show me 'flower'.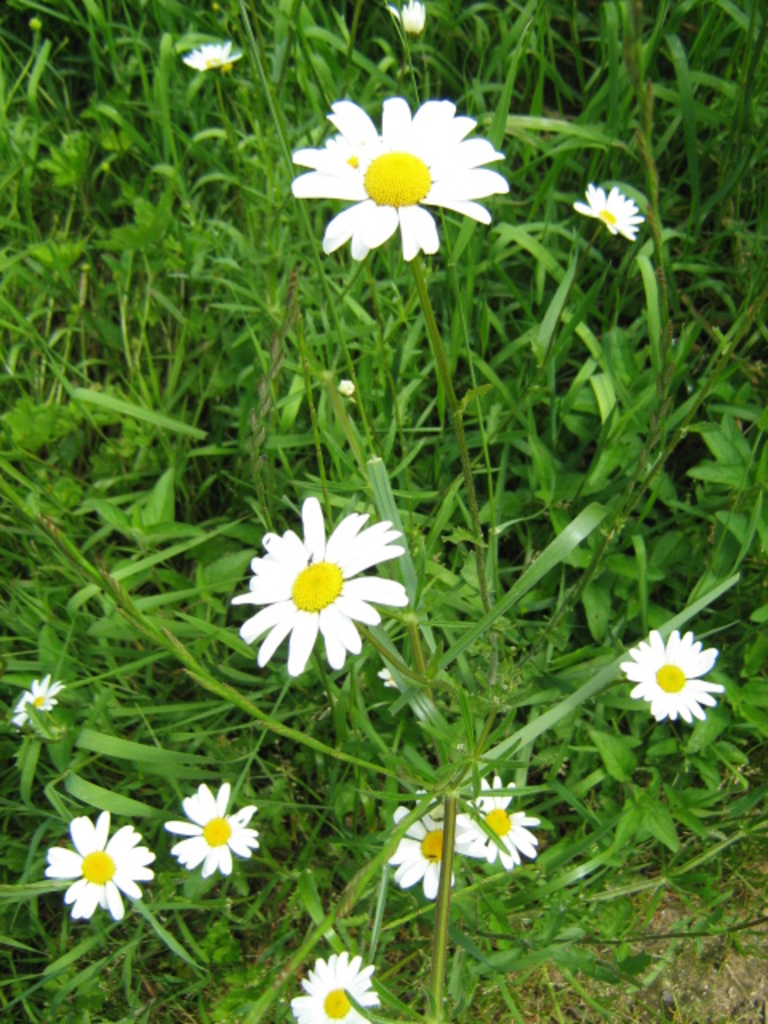
'flower' is here: pyautogui.locateOnScreen(386, 0, 429, 40).
